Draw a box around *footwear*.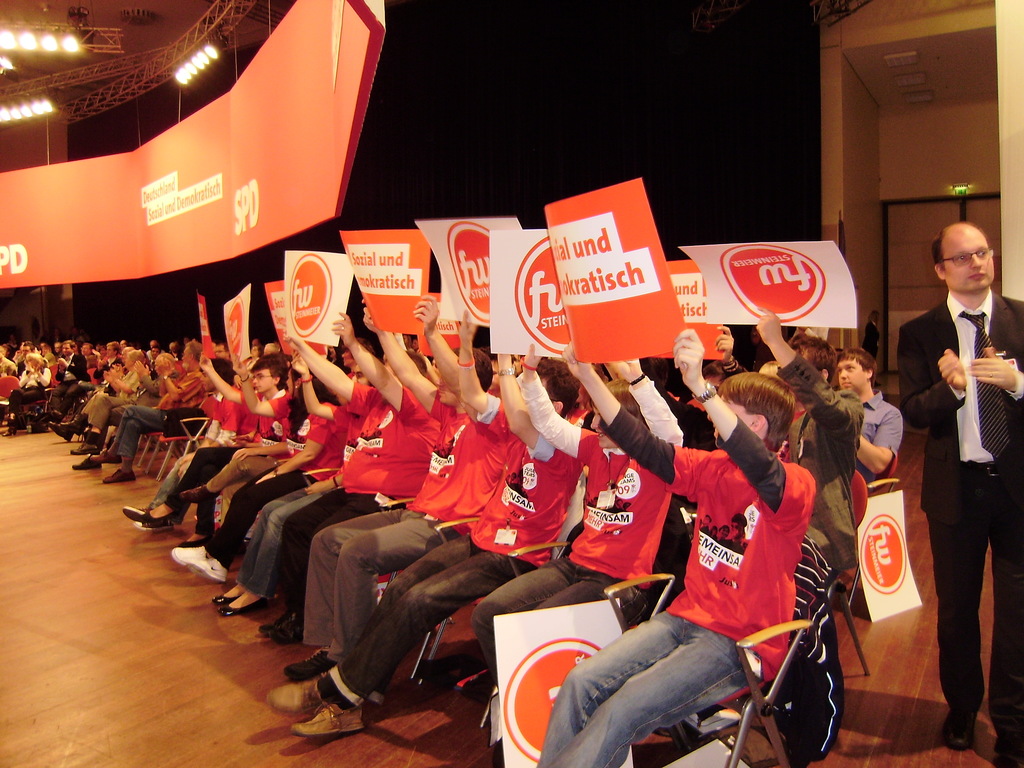
{"x1": 189, "y1": 554, "x2": 228, "y2": 580}.
